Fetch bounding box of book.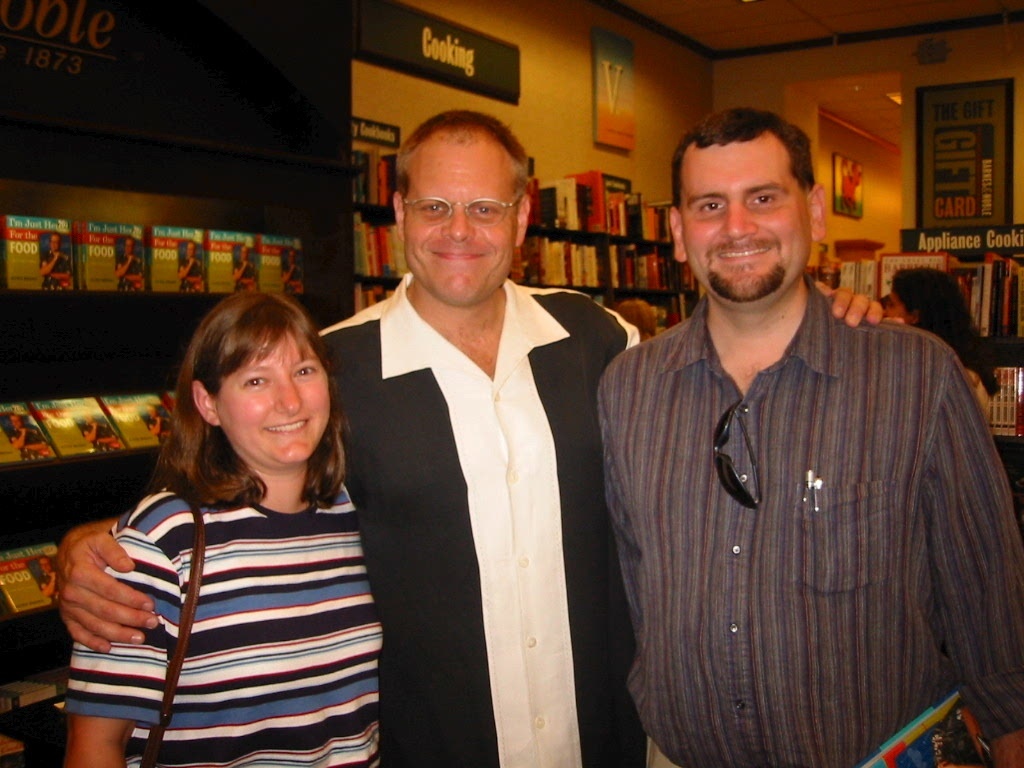
Bbox: l=2, t=217, r=71, b=290.
